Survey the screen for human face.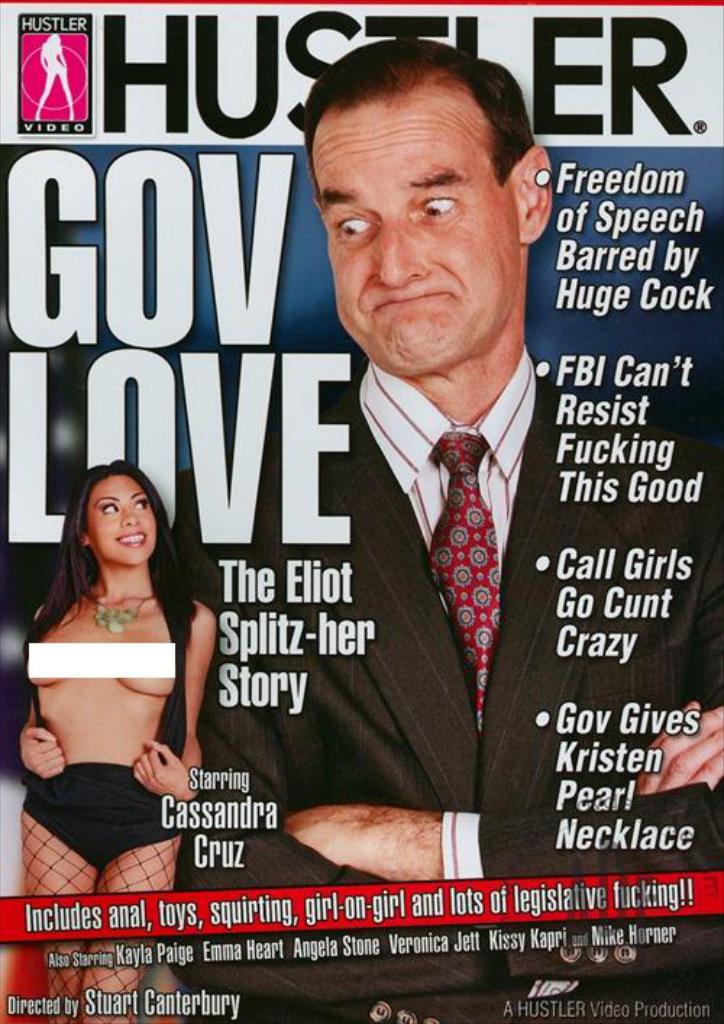
Survey found: {"left": 84, "top": 469, "right": 153, "bottom": 569}.
